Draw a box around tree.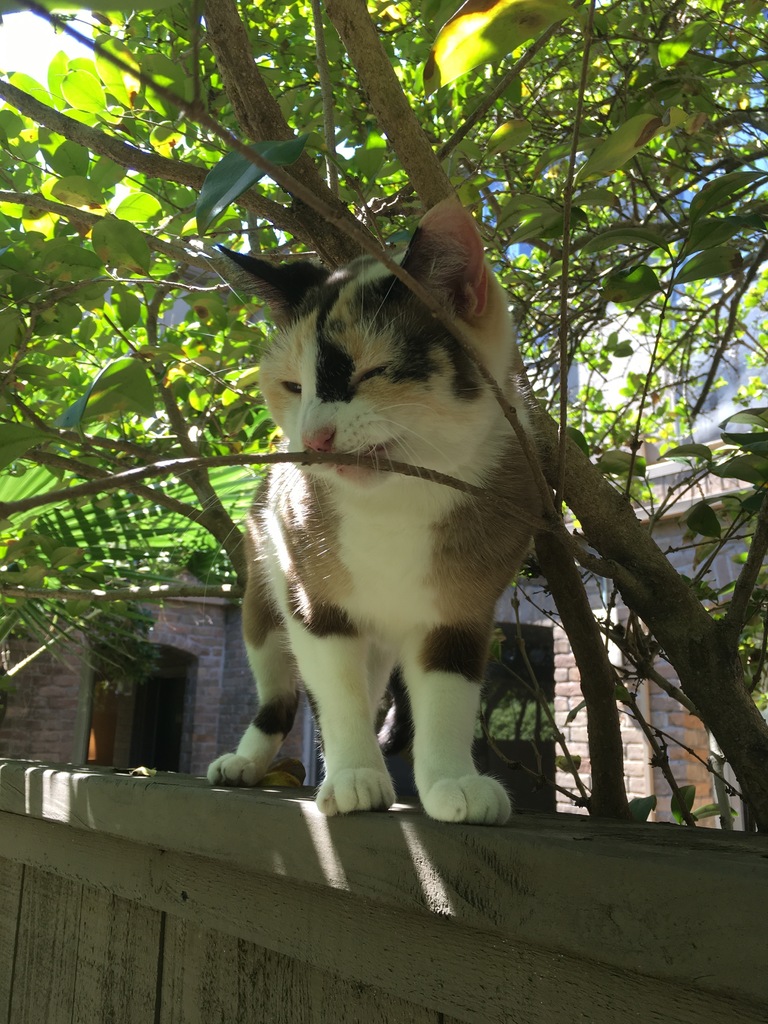
l=0, t=0, r=767, b=842.
